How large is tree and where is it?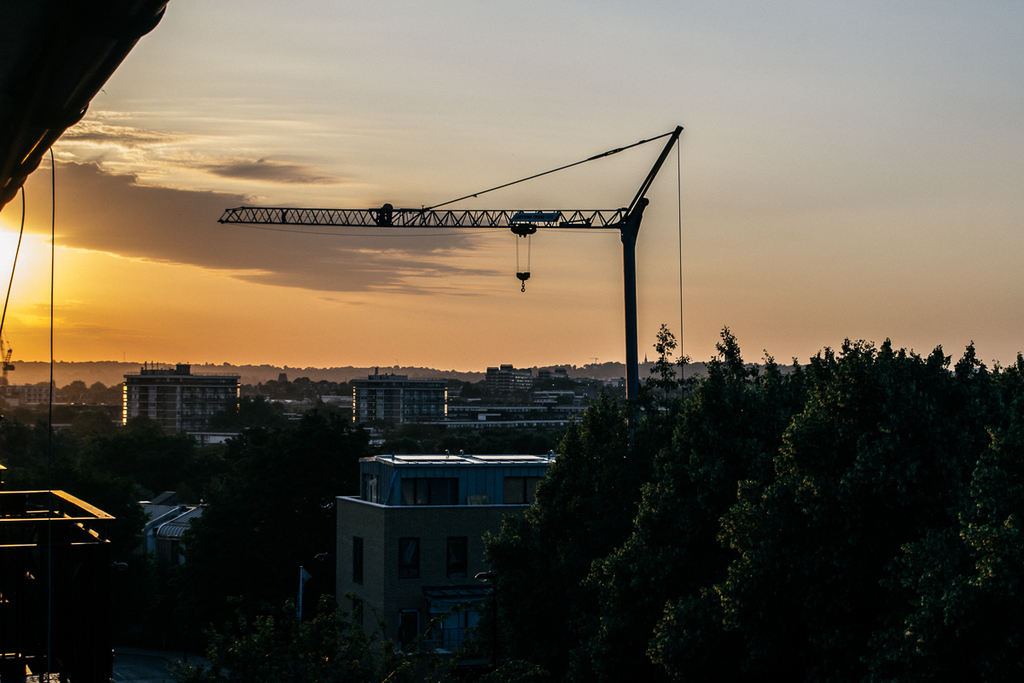
Bounding box: 165 598 433 682.
